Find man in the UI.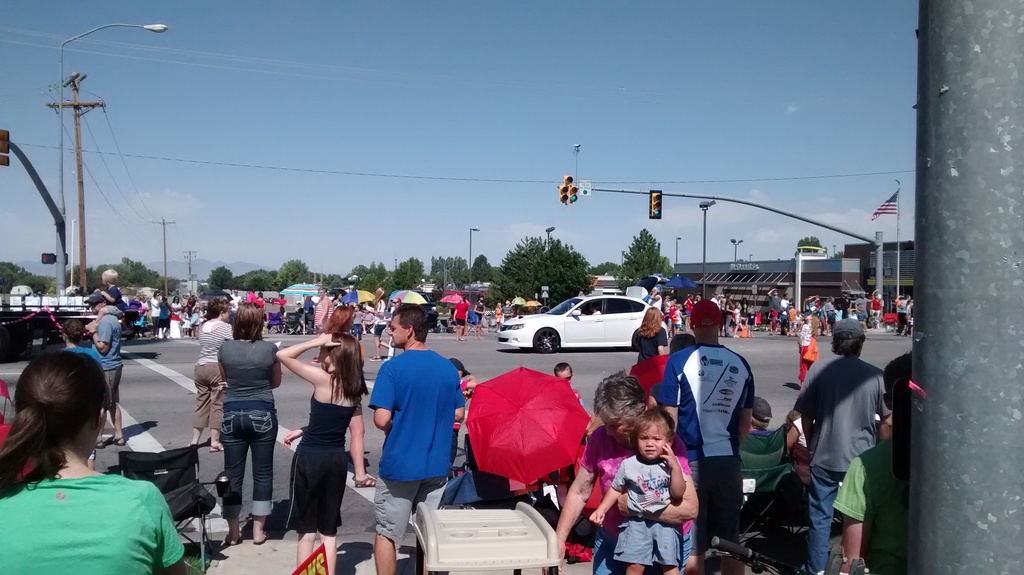
UI element at BBox(88, 292, 130, 451).
